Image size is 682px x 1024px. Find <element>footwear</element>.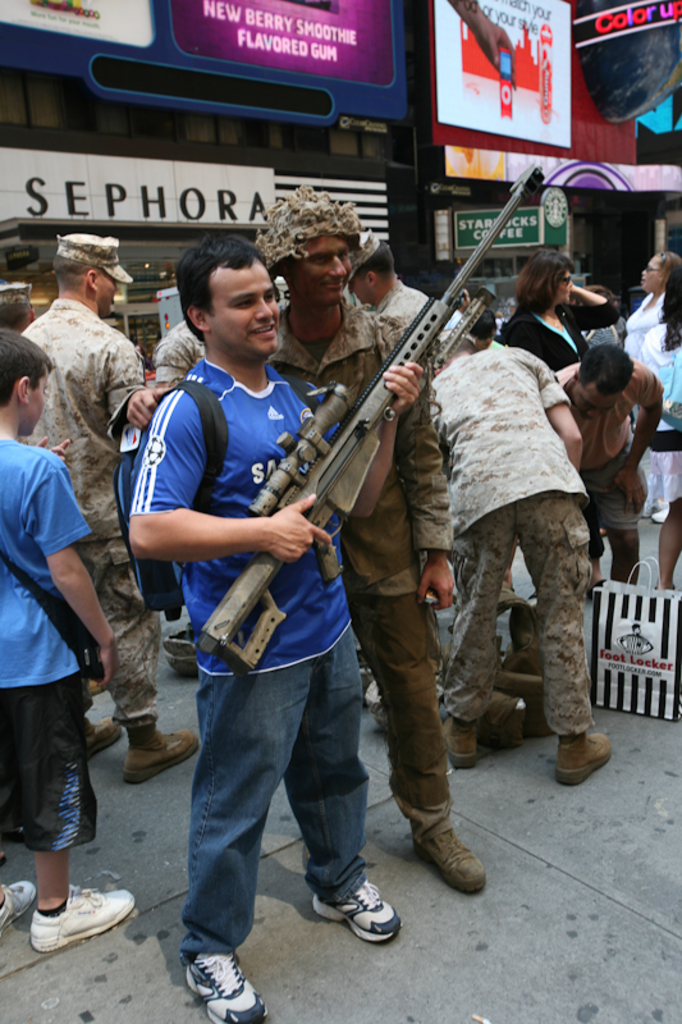
rect(413, 818, 490, 899).
